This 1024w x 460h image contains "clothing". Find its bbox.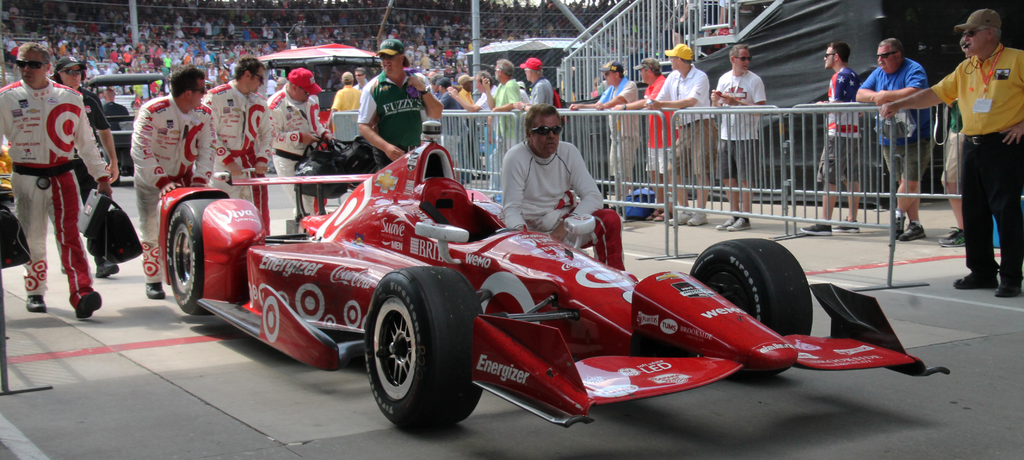
Rect(460, 90, 474, 103).
